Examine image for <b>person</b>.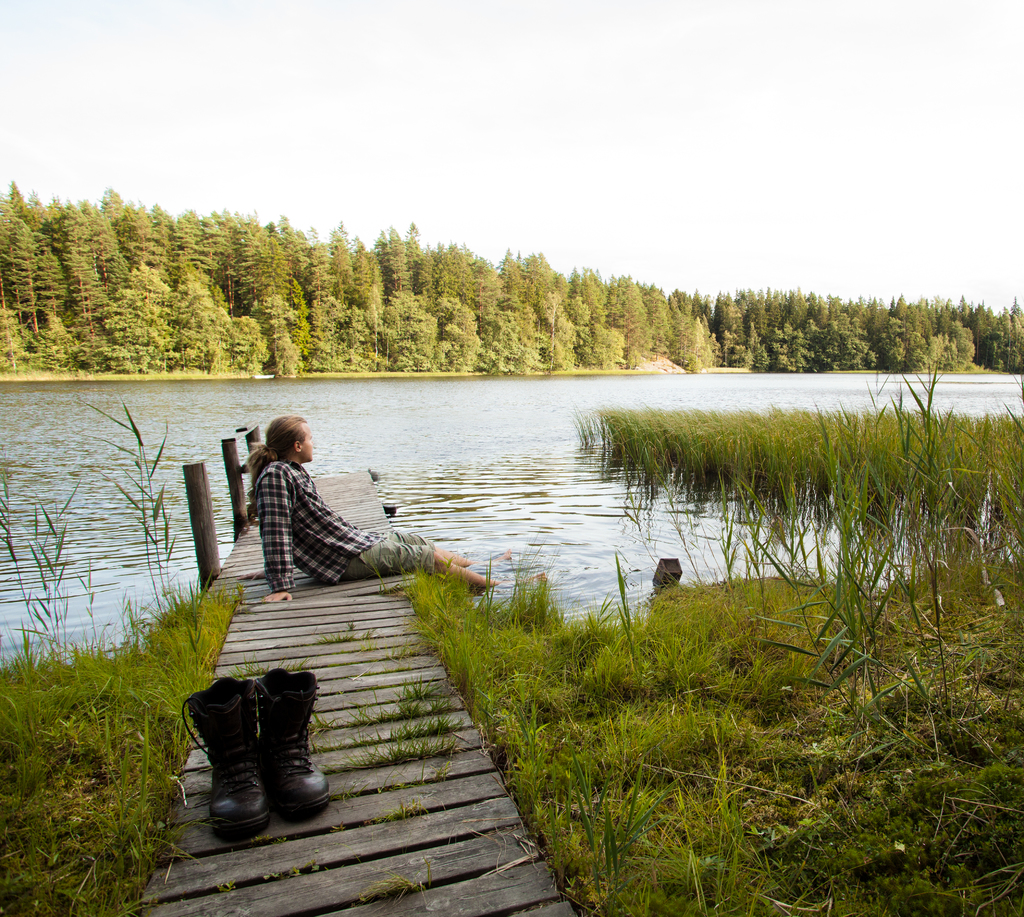
Examination result: [242, 412, 536, 604].
